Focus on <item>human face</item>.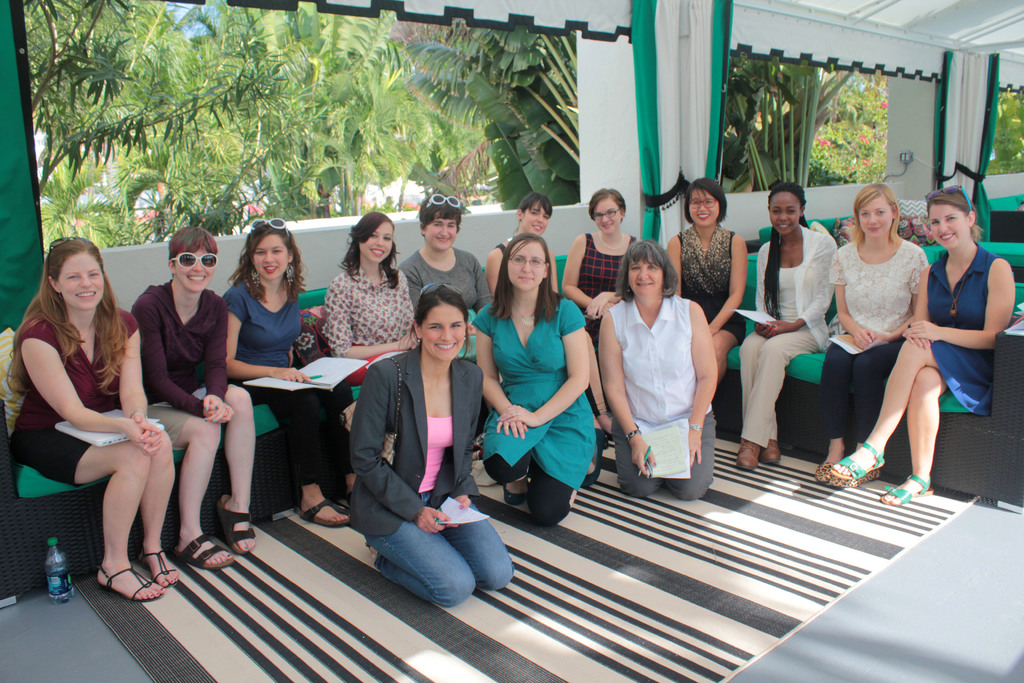
Focused at box(61, 254, 108, 309).
